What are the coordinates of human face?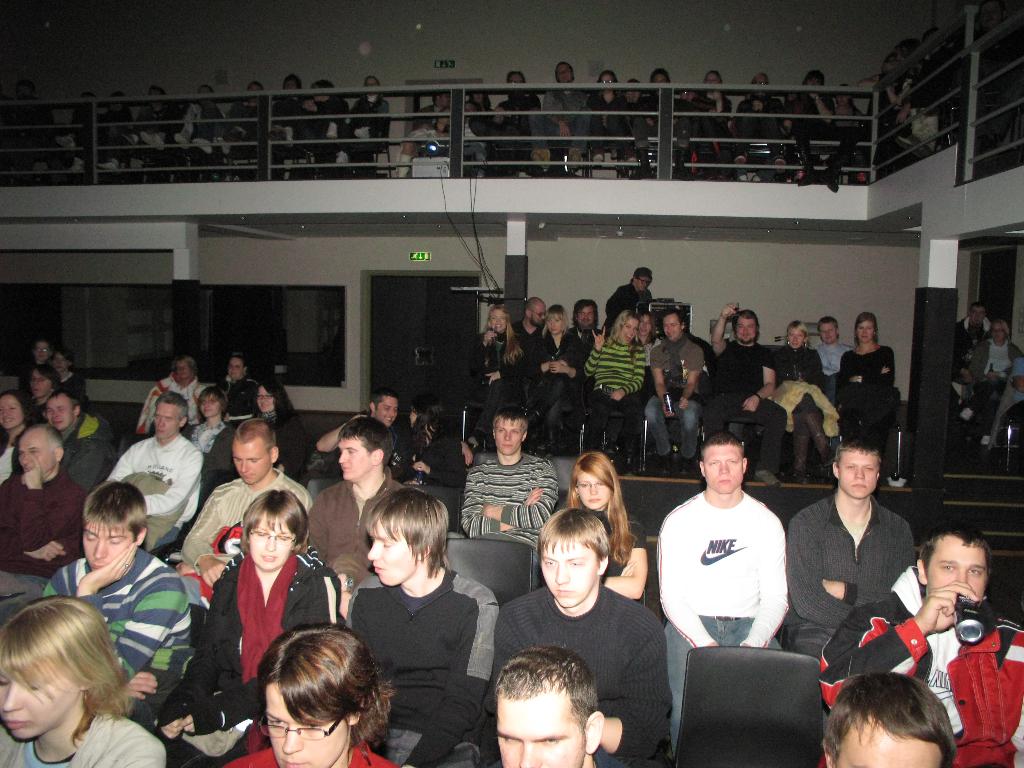
(10, 438, 60, 471).
